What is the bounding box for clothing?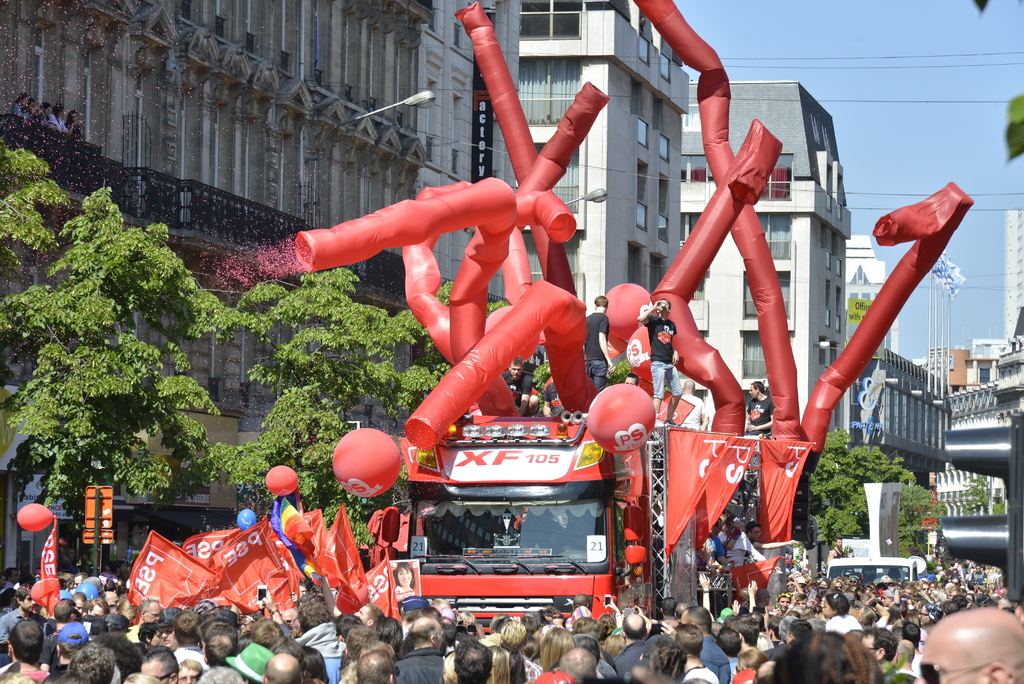
[left=590, top=305, right=607, bottom=382].
